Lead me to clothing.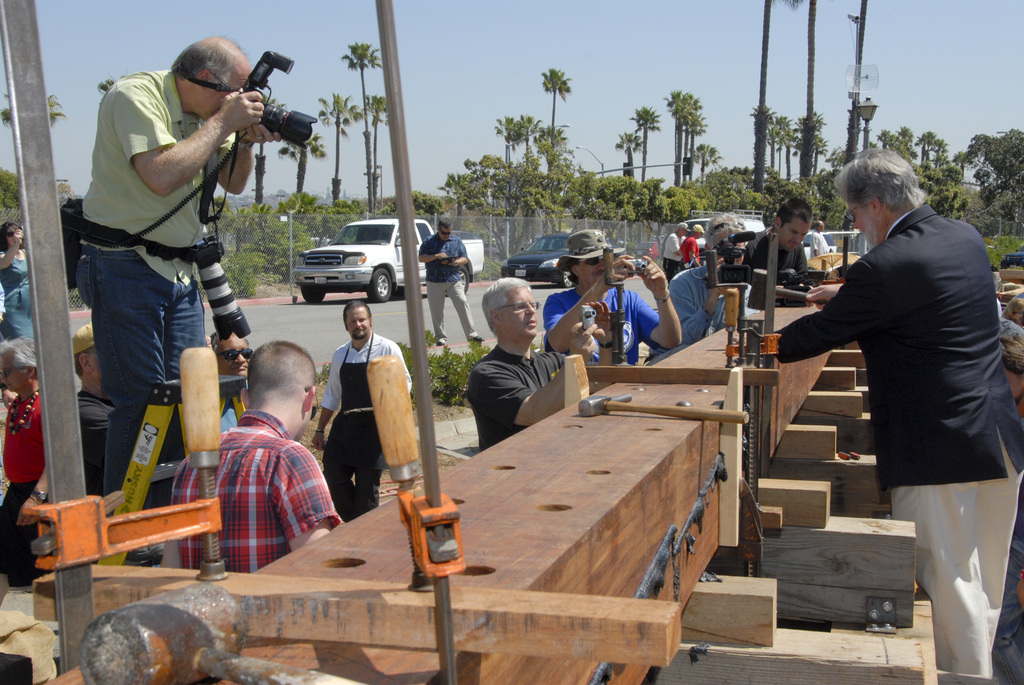
Lead to <region>0, 475, 54, 593</region>.
